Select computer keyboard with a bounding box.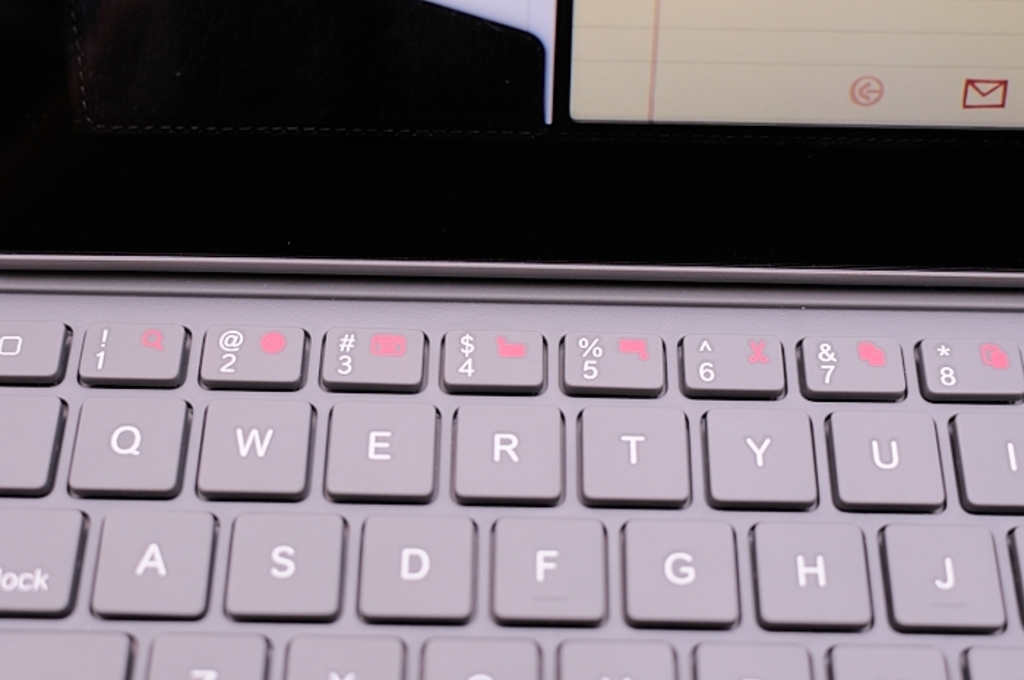
<bbox>0, 317, 1023, 679</bbox>.
